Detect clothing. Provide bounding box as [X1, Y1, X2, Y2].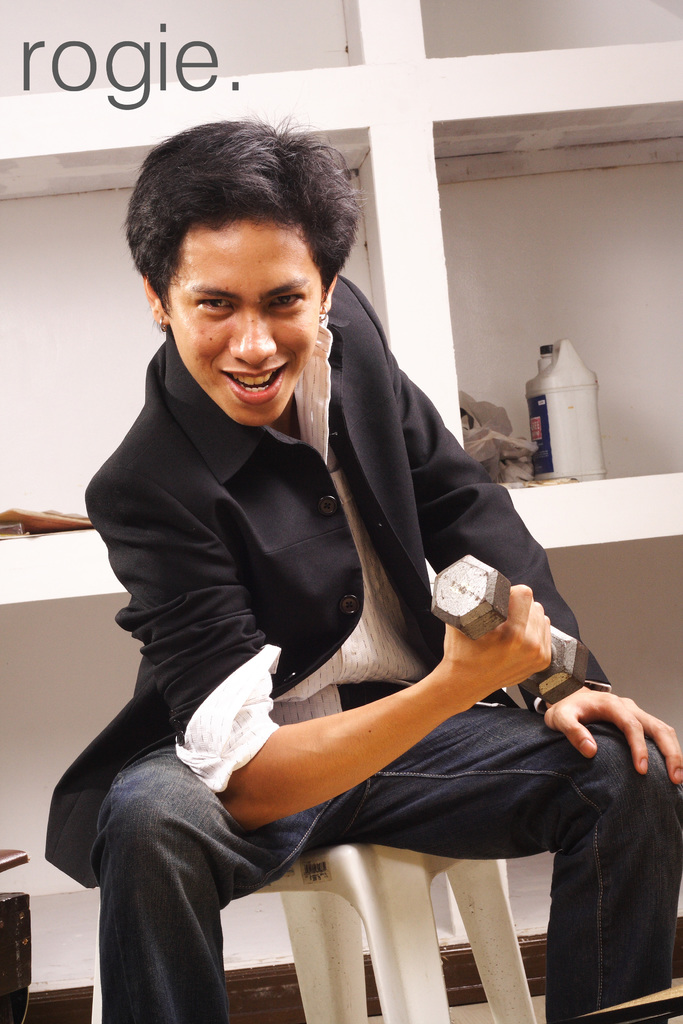
[64, 230, 613, 1021].
